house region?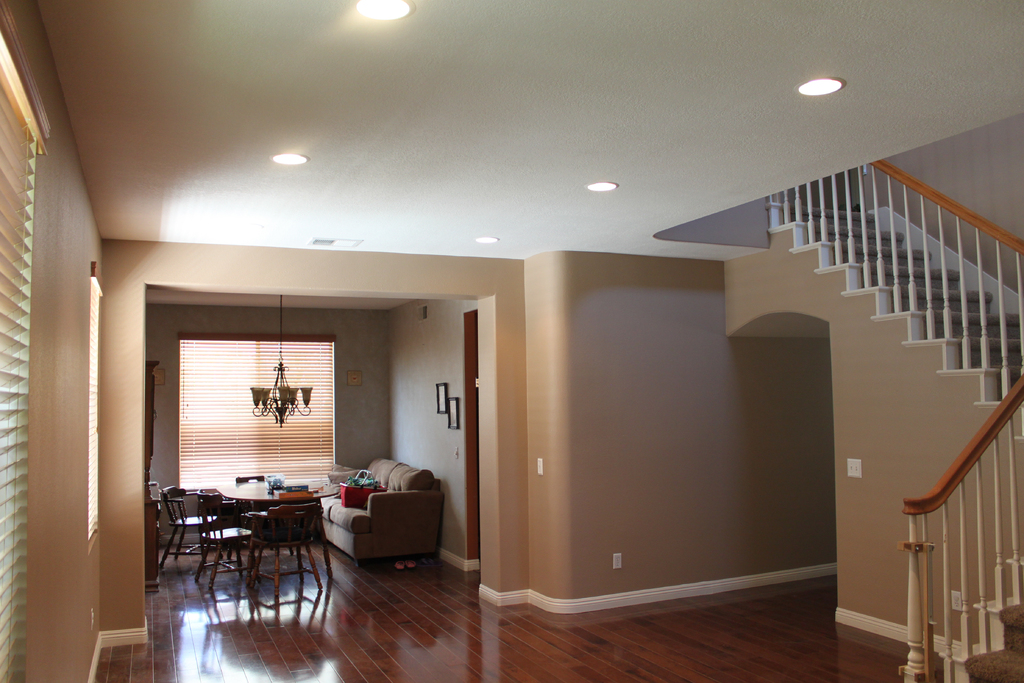
box(11, 128, 1023, 642)
